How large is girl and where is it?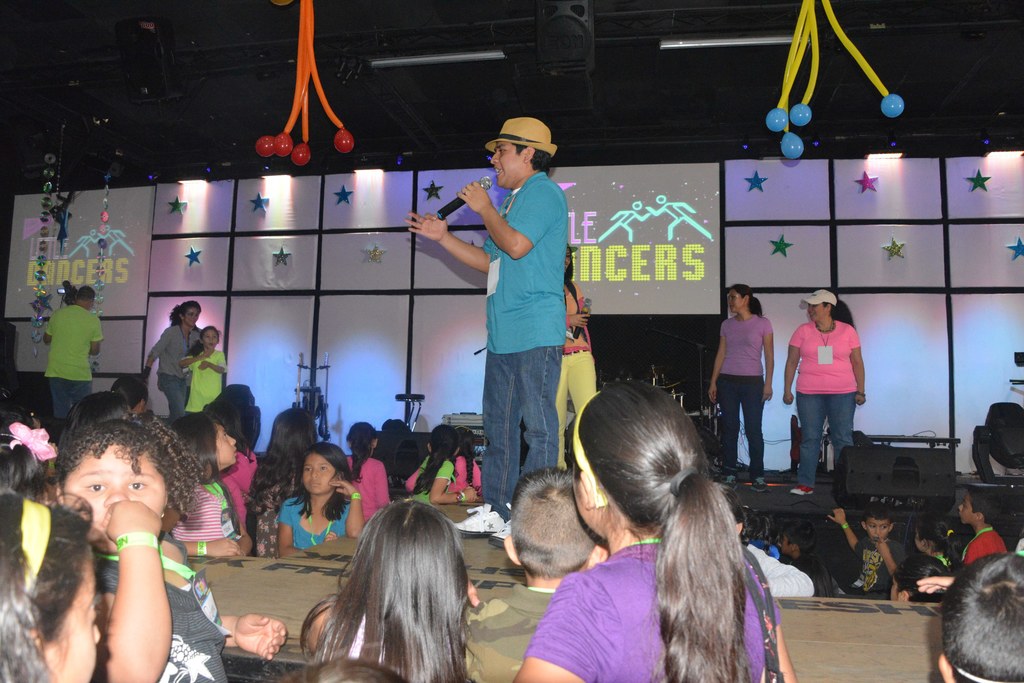
Bounding box: 409:430:483:493.
